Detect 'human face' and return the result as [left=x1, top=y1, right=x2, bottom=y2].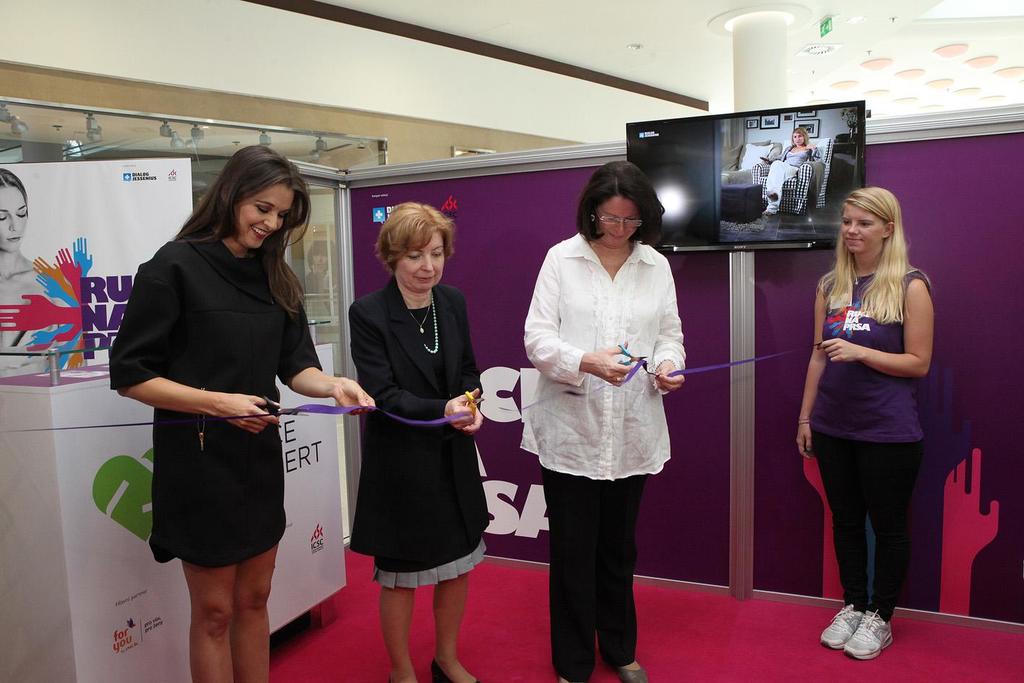
[left=0, top=181, right=27, bottom=249].
